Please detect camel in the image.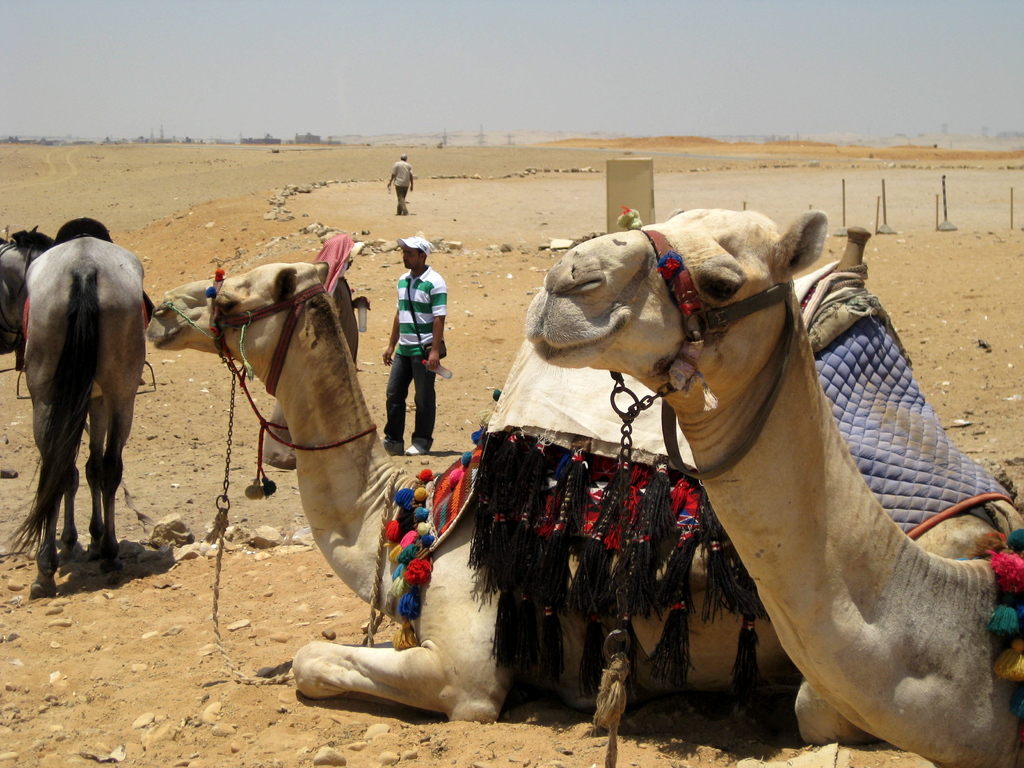
[143, 259, 1023, 744].
